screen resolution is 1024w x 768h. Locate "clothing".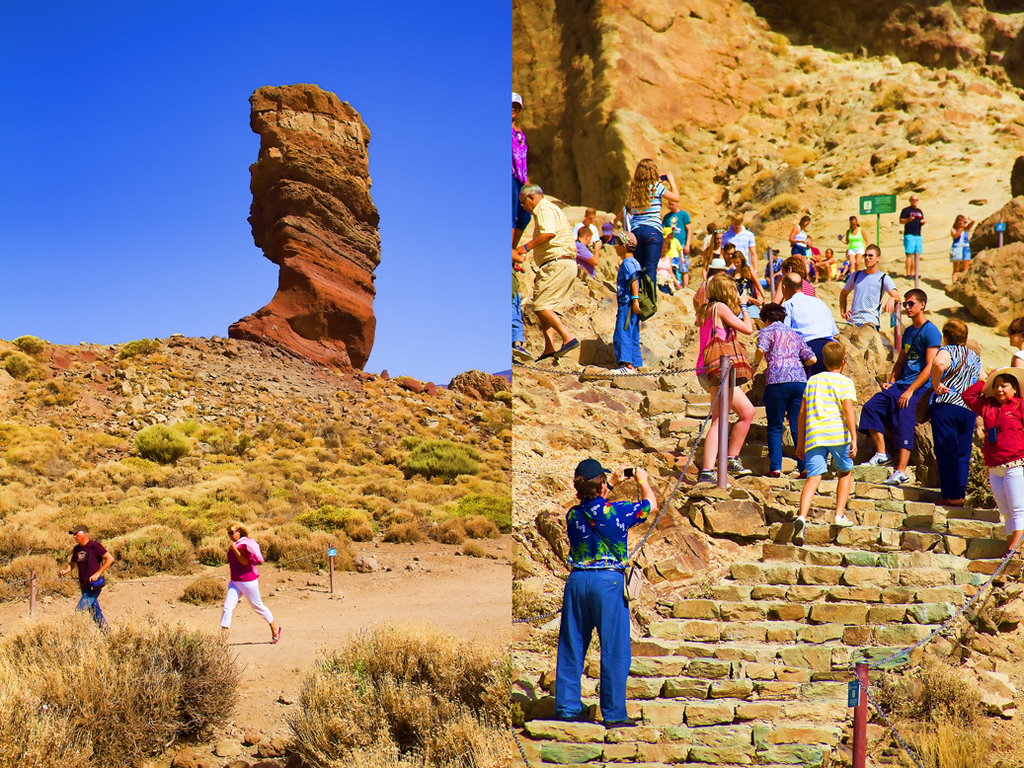
l=839, t=217, r=874, b=263.
